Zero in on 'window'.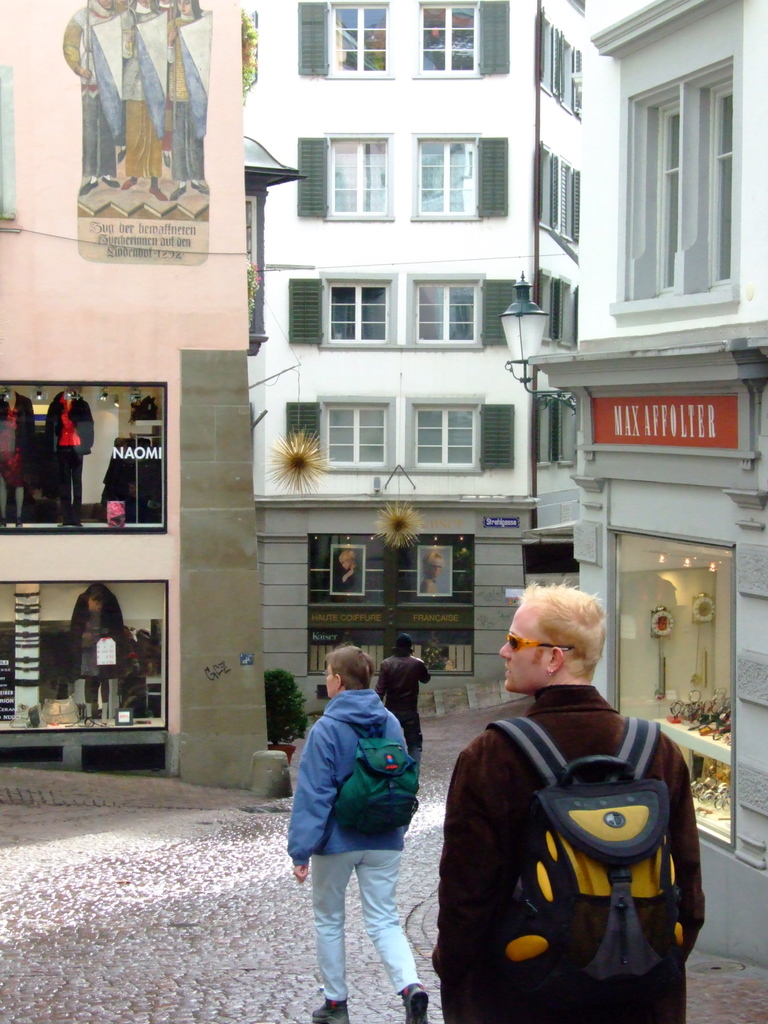
Zeroed in: l=478, t=136, r=508, b=218.
